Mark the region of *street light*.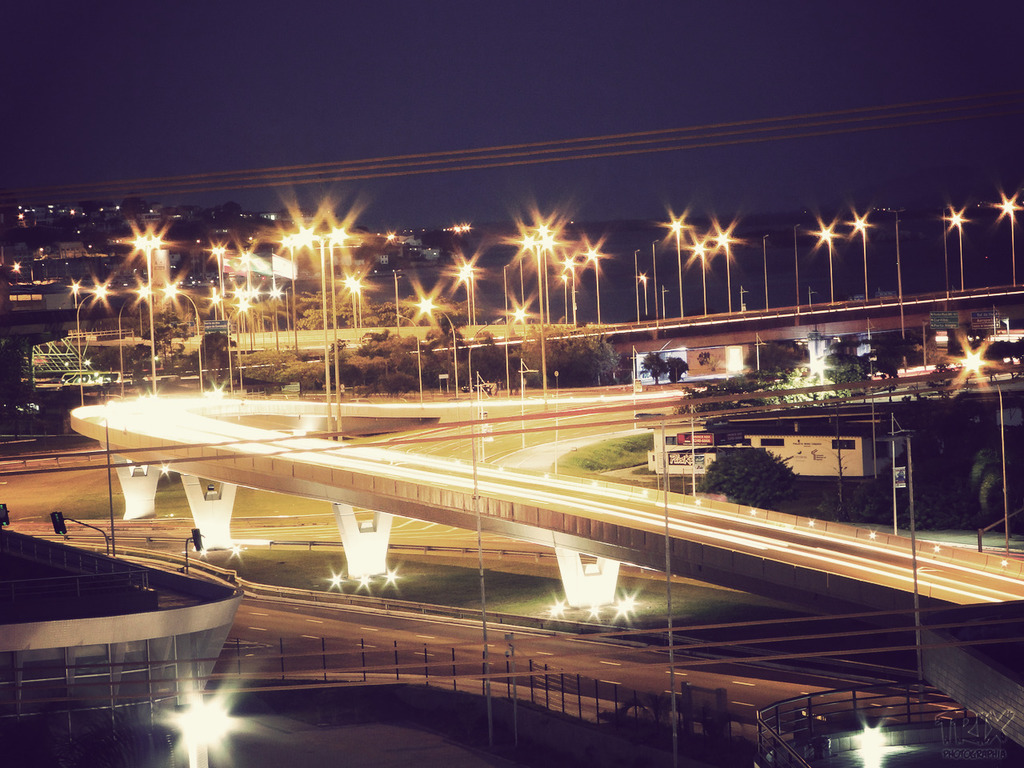
Region: (x1=326, y1=226, x2=346, y2=434).
